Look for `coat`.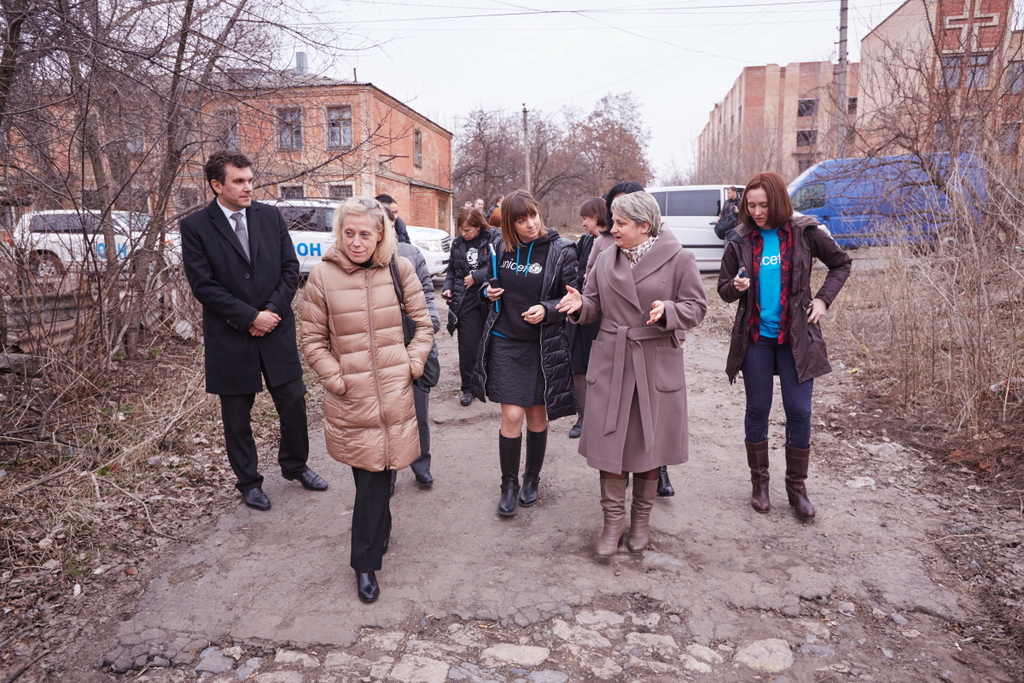
Found: crop(572, 213, 706, 490).
